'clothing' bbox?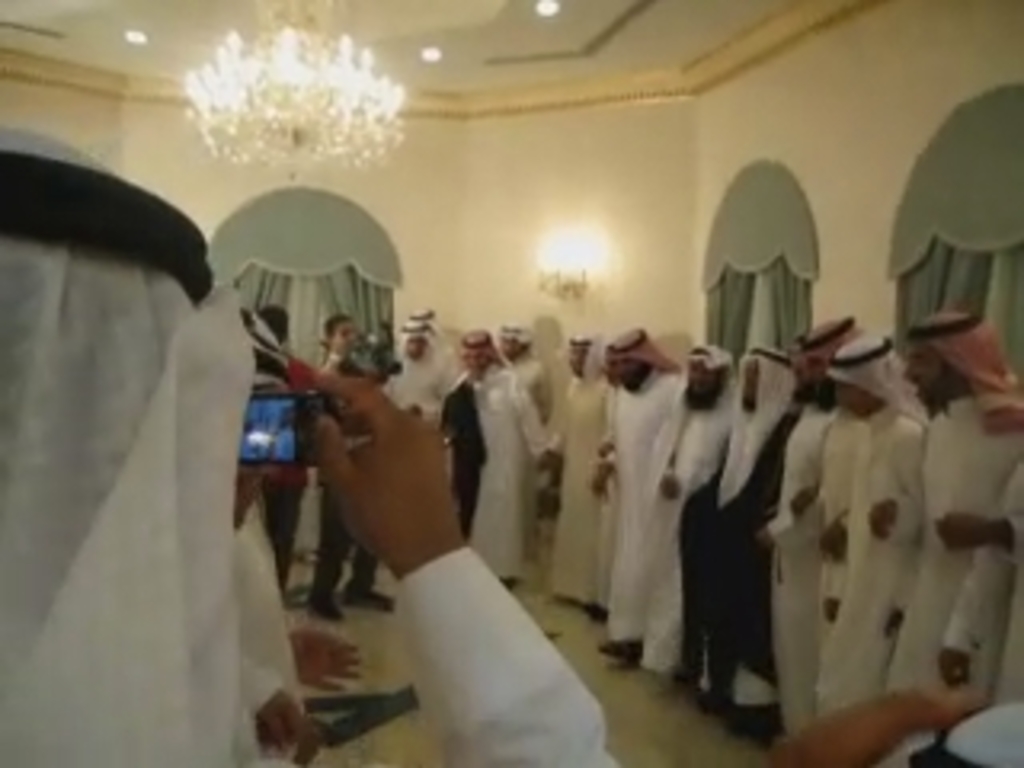
locate(0, 128, 259, 765)
